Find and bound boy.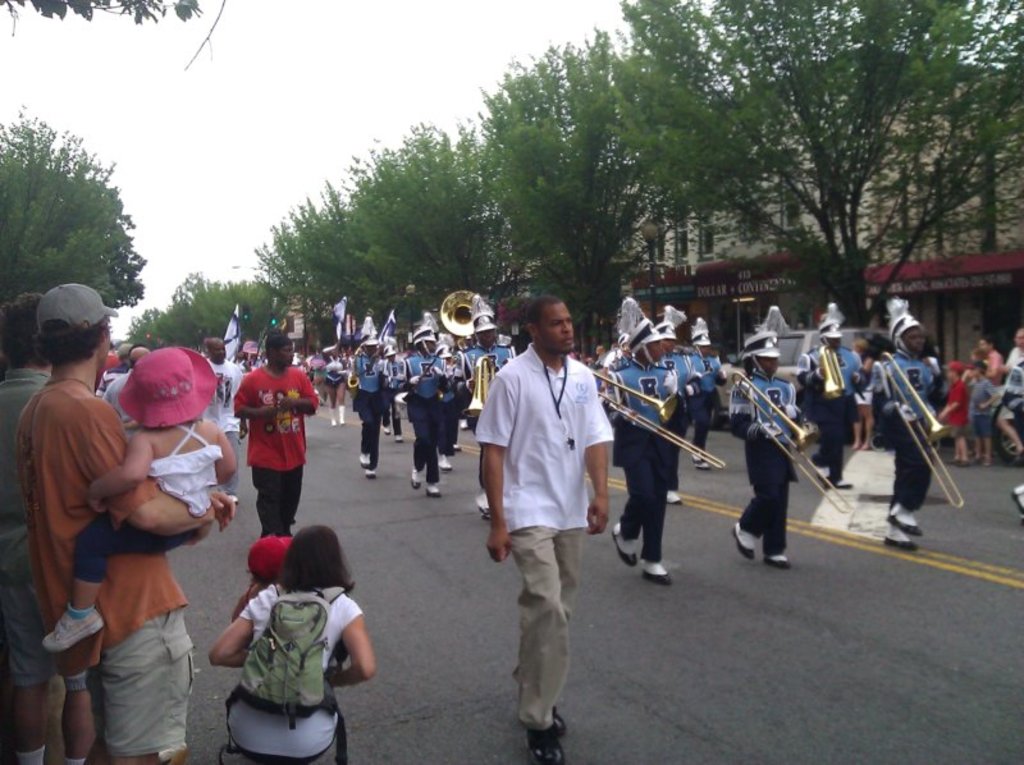
Bound: detection(694, 329, 724, 471).
